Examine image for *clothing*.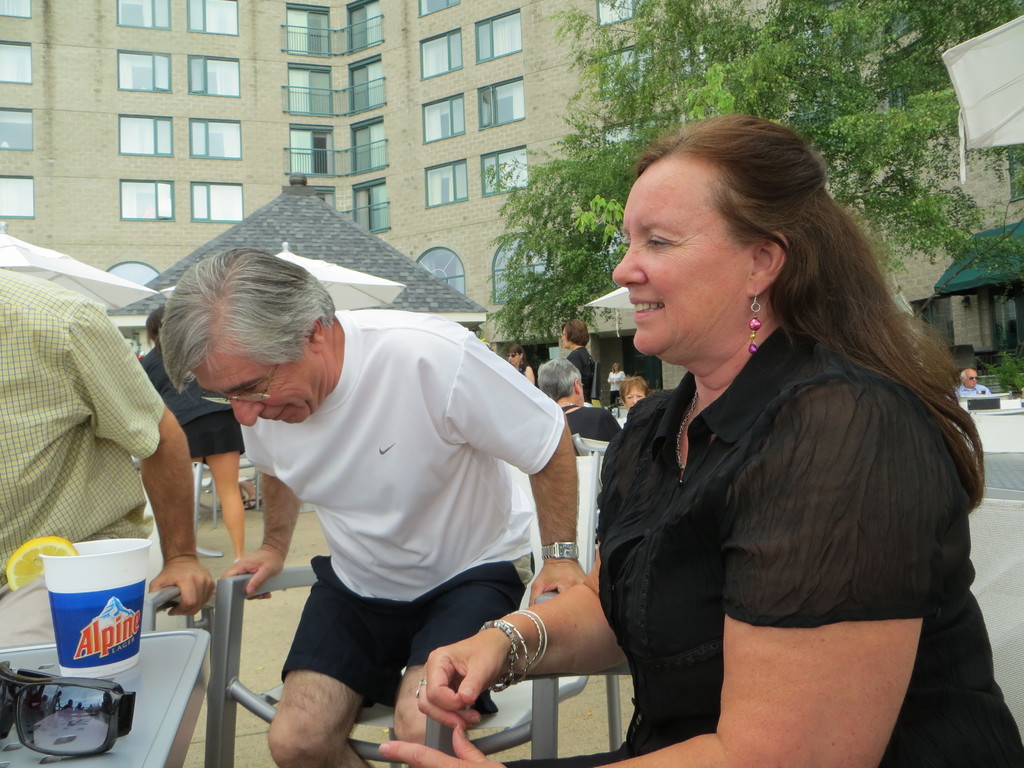
Examination result: (560,397,624,444).
